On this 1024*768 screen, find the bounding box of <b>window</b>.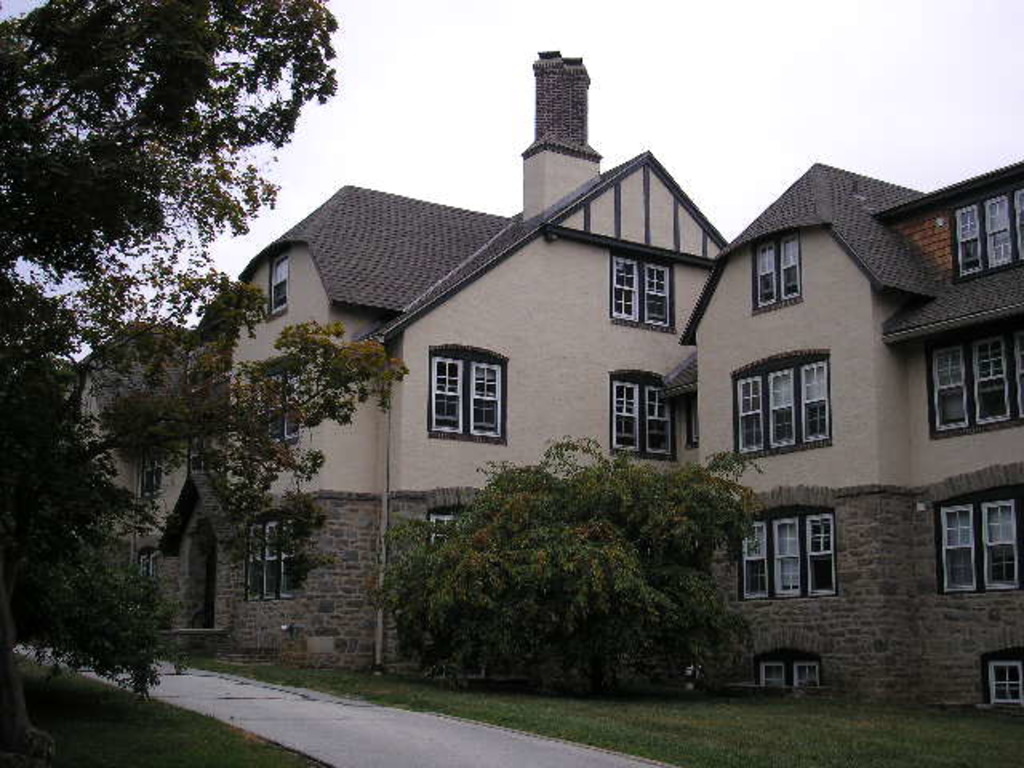
Bounding box: Rect(928, 323, 1022, 445).
